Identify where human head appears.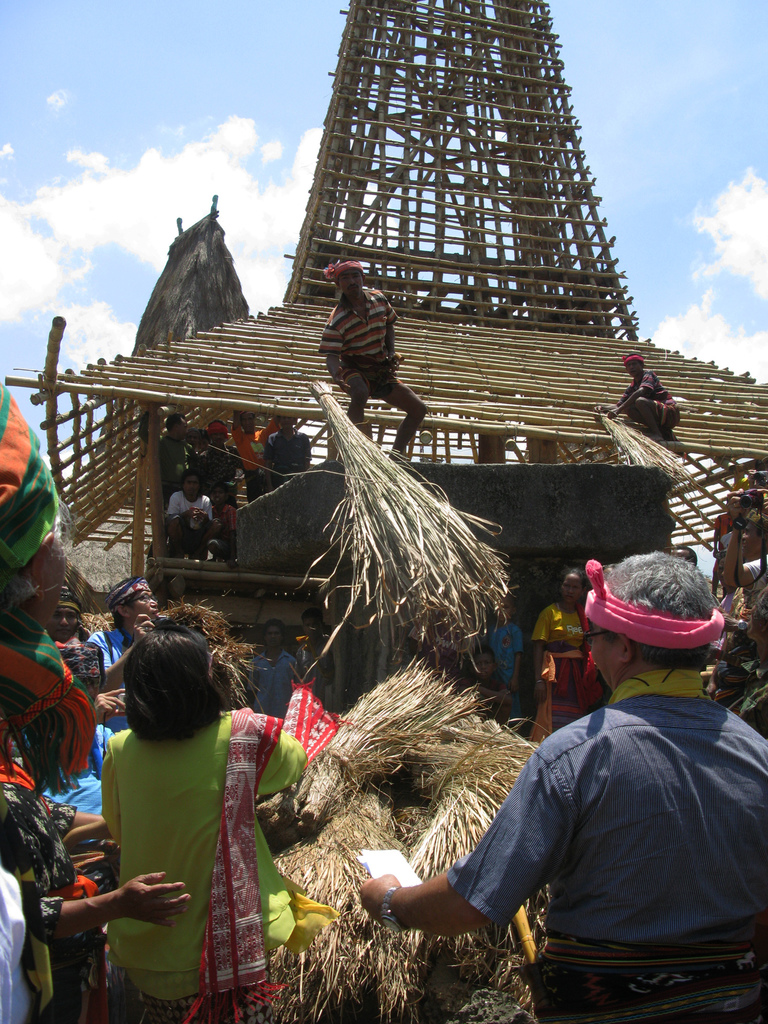
Appears at <box>261,623,284,649</box>.
